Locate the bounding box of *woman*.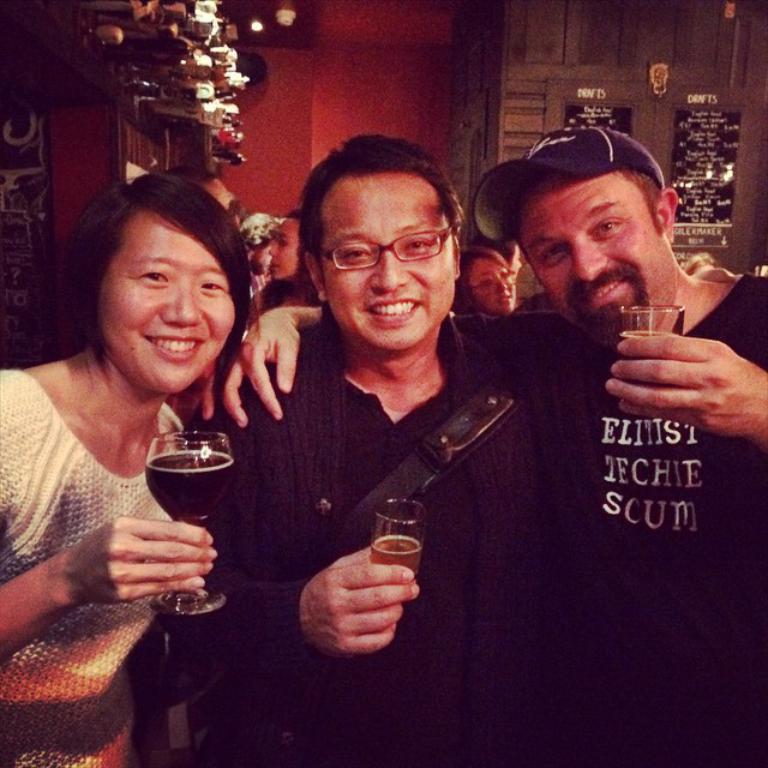
Bounding box: x1=10, y1=155, x2=292, y2=697.
